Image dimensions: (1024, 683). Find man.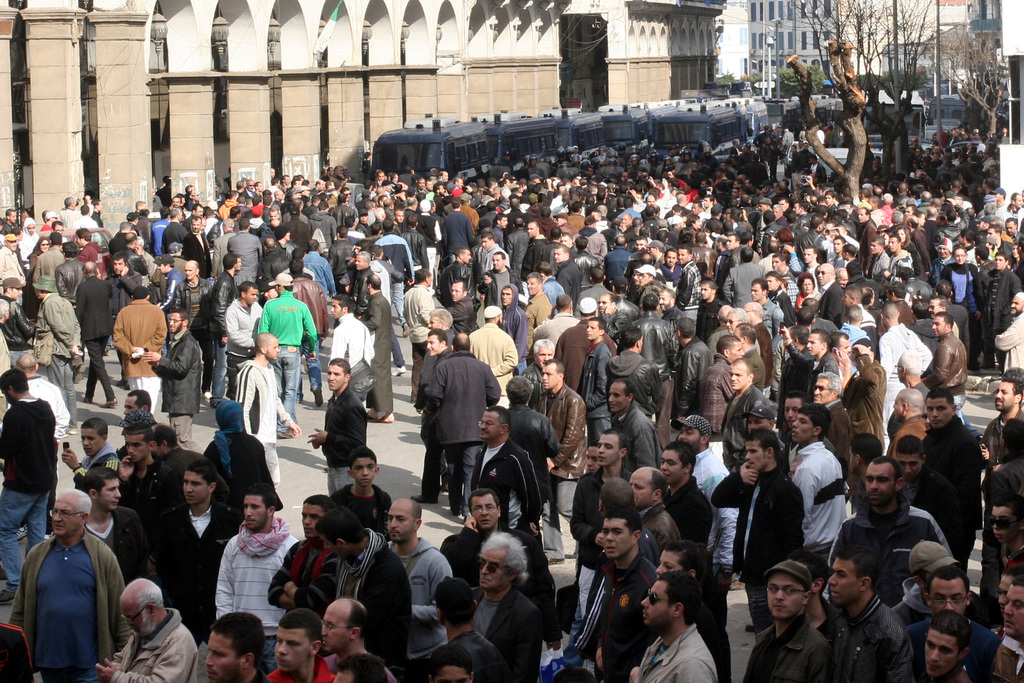
l=95, t=575, r=201, b=682.
